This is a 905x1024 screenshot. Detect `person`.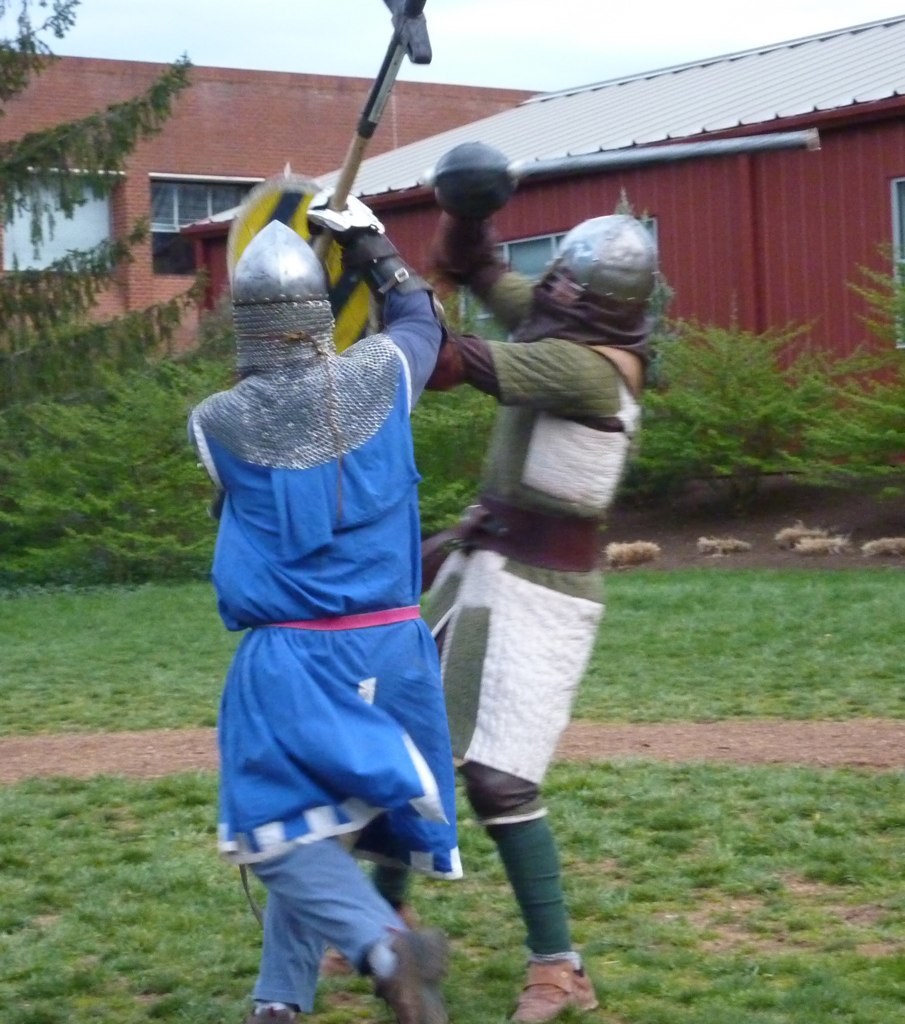
x1=189, y1=180, x2=444, y2=1023.
